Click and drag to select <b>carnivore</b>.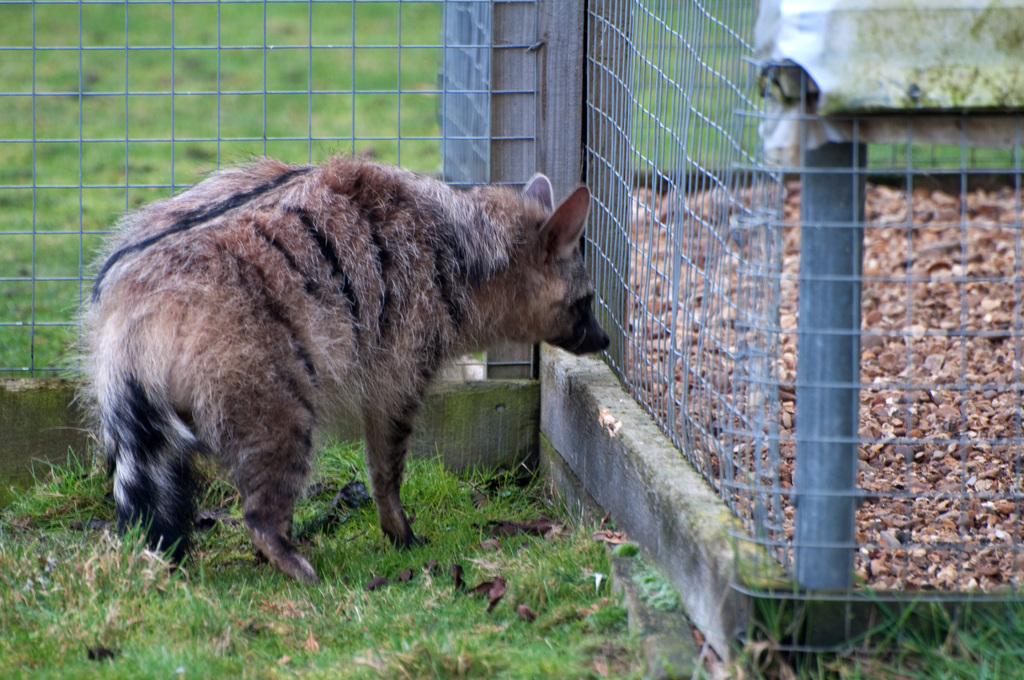
Selection: bbox(74, 172, 601, 585).
